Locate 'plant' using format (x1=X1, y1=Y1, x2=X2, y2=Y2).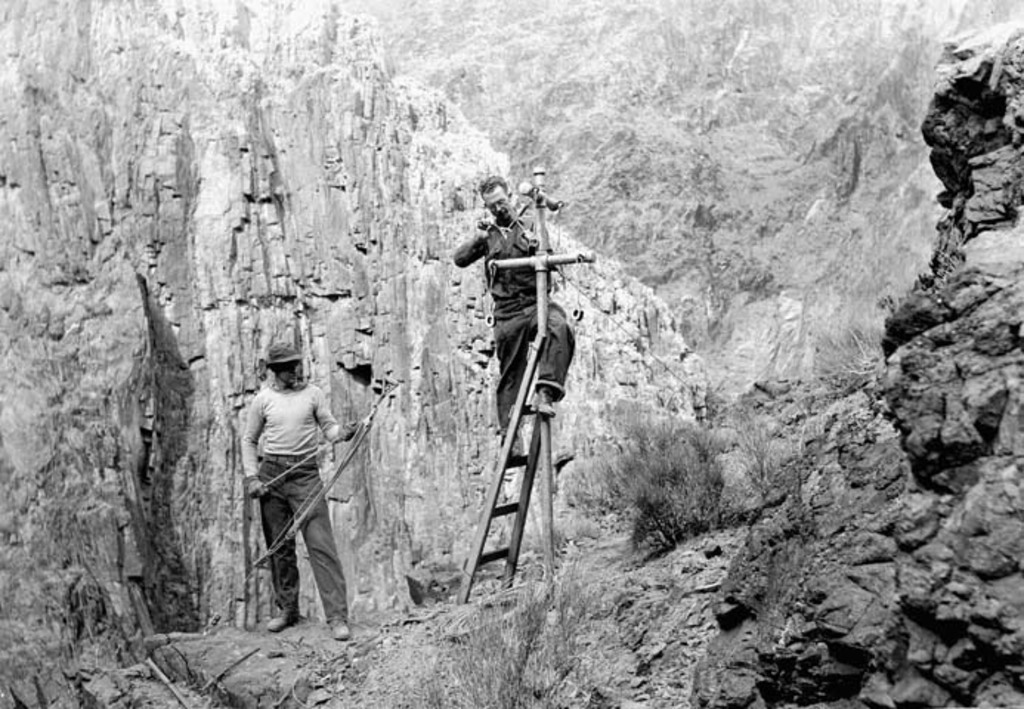
(x1=825, y1=313, x2=888, y2=391).
